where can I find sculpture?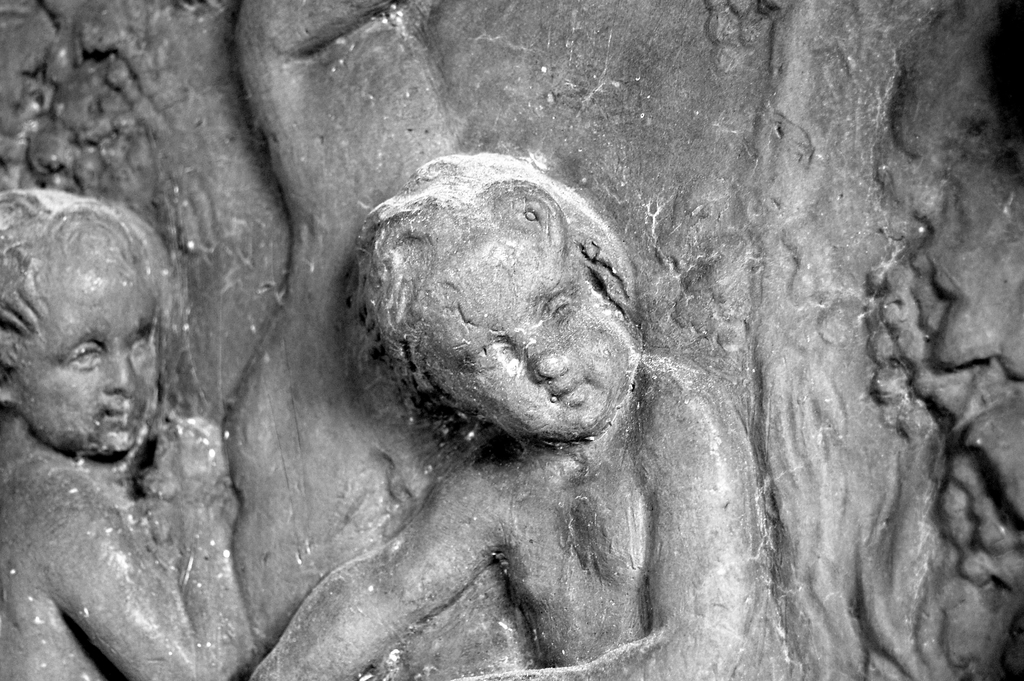
You can find it at 308/154/728/644.
